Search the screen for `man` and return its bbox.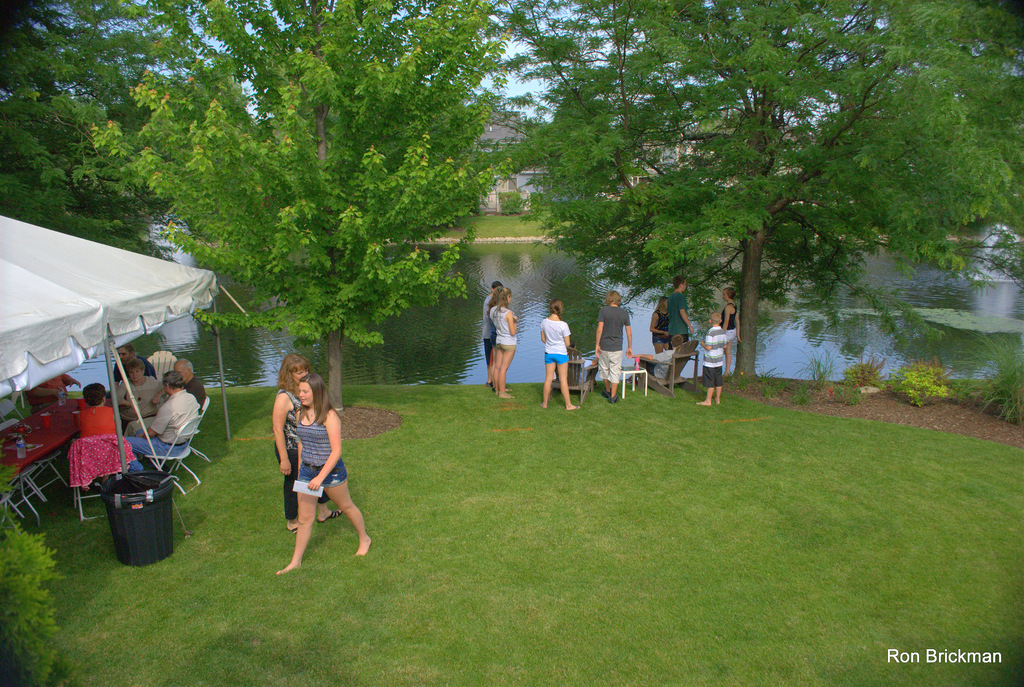
Found: box=[129, 356, 211, 436].
